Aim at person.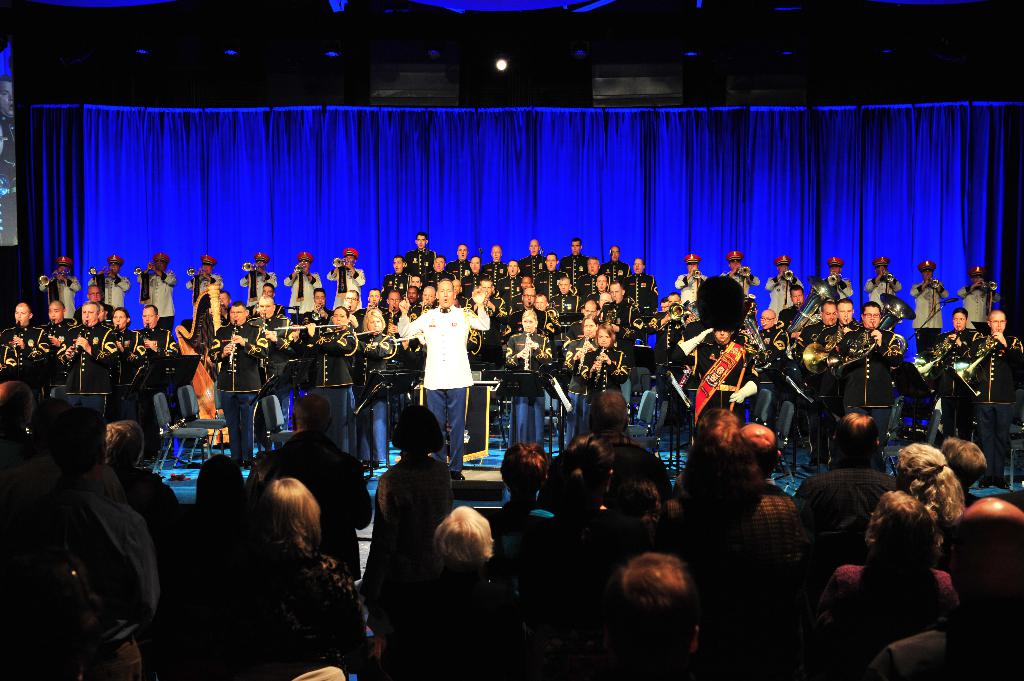
Aimed at detection(956, 265, 1002, 336).
